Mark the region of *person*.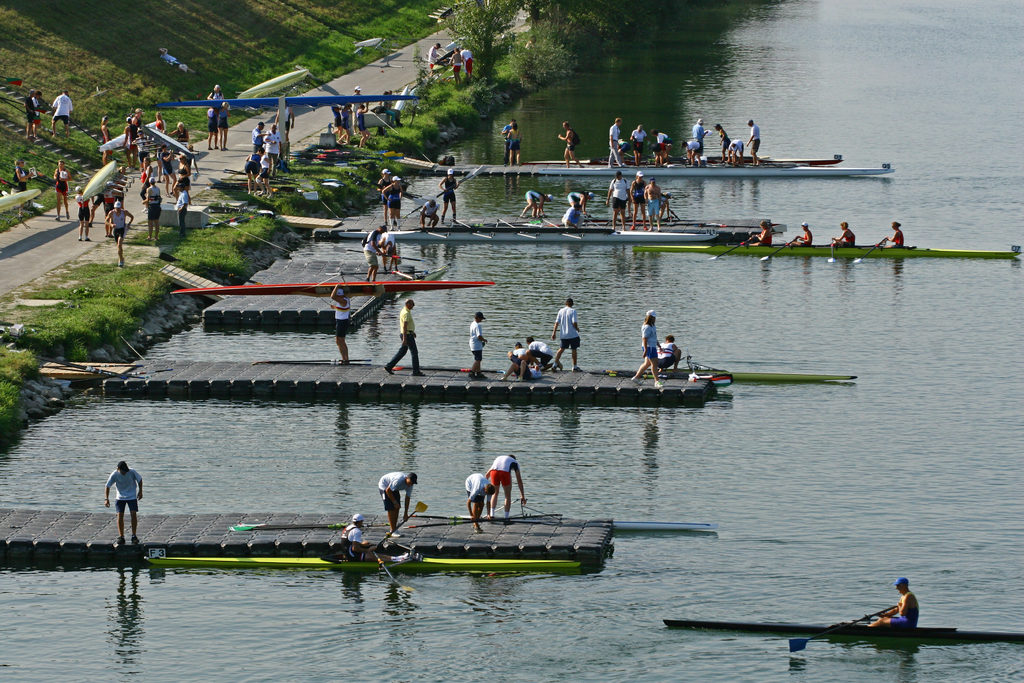
Region: 342,513,422,566.
